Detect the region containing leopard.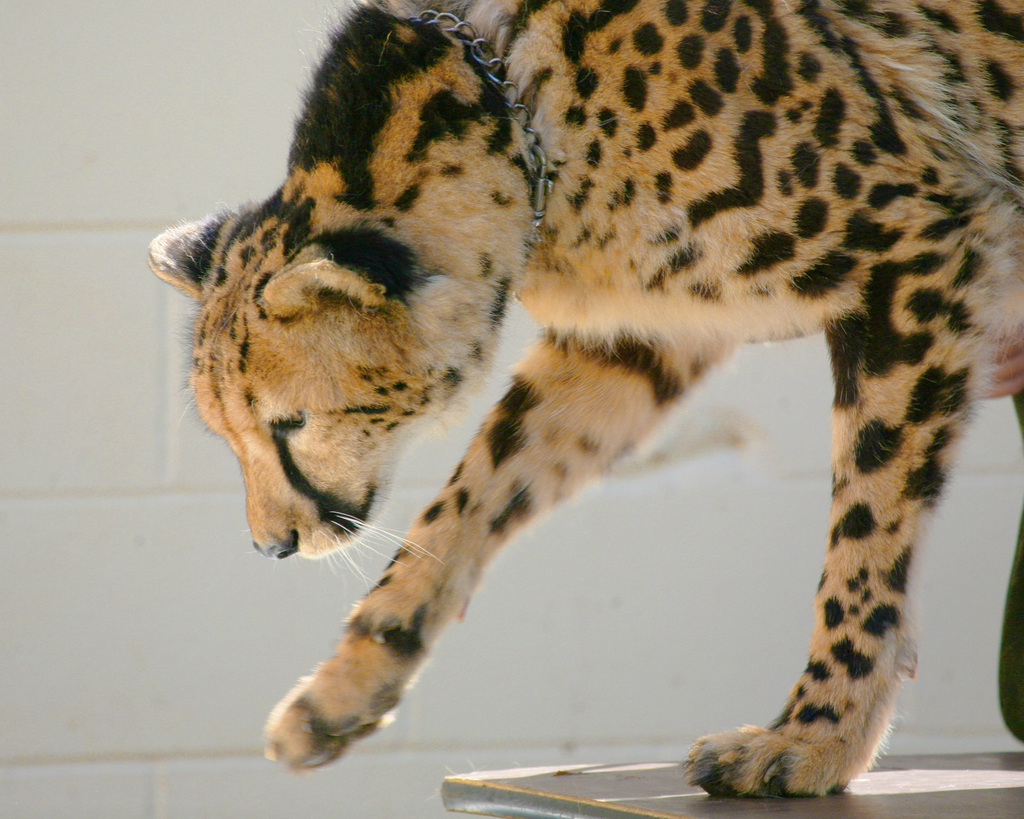
<region>148, 0, 1023, 801</region>.
